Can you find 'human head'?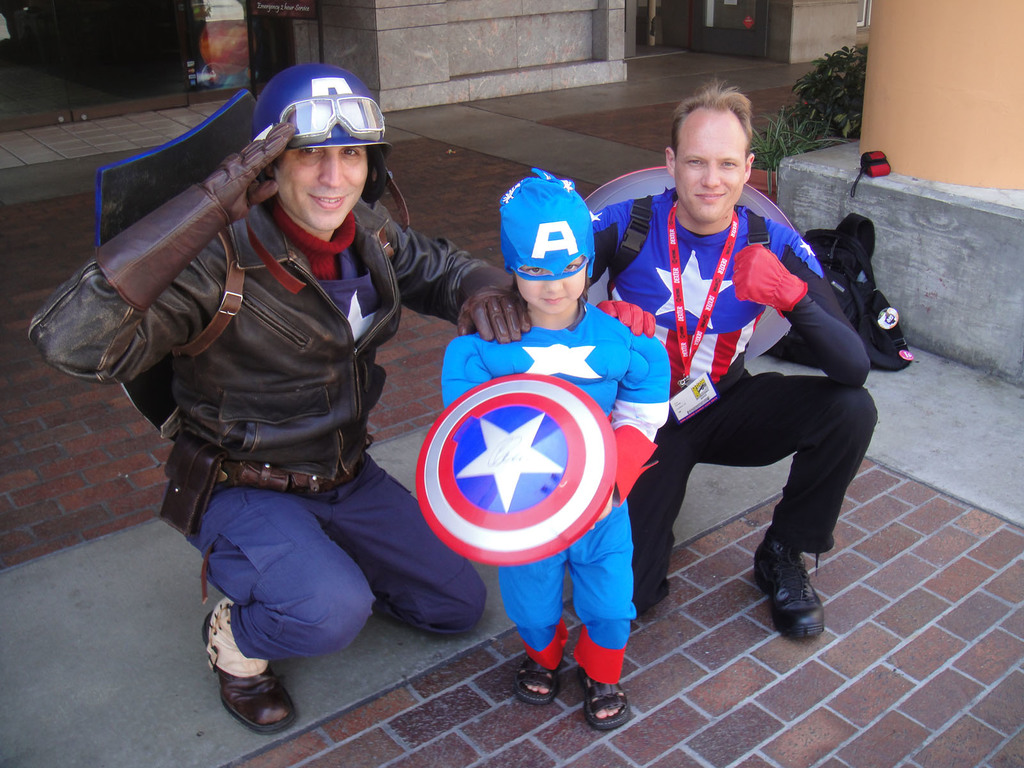
Yes, bounding box: [x1=665, y1=88, x2=755, y2=225].
